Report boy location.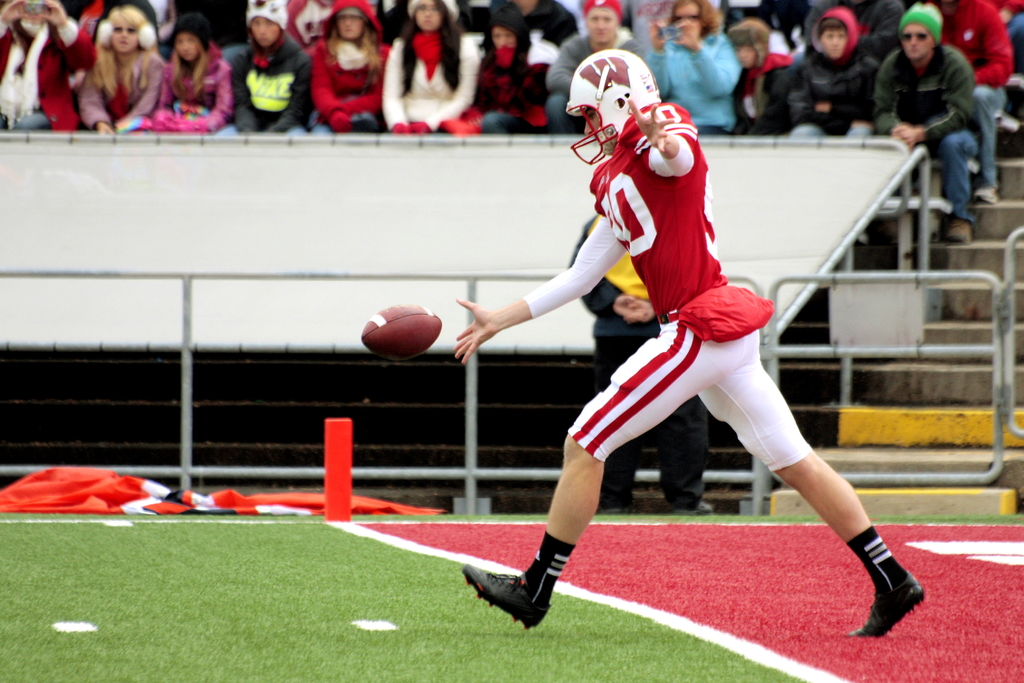
Report: 727:17:795:130.
